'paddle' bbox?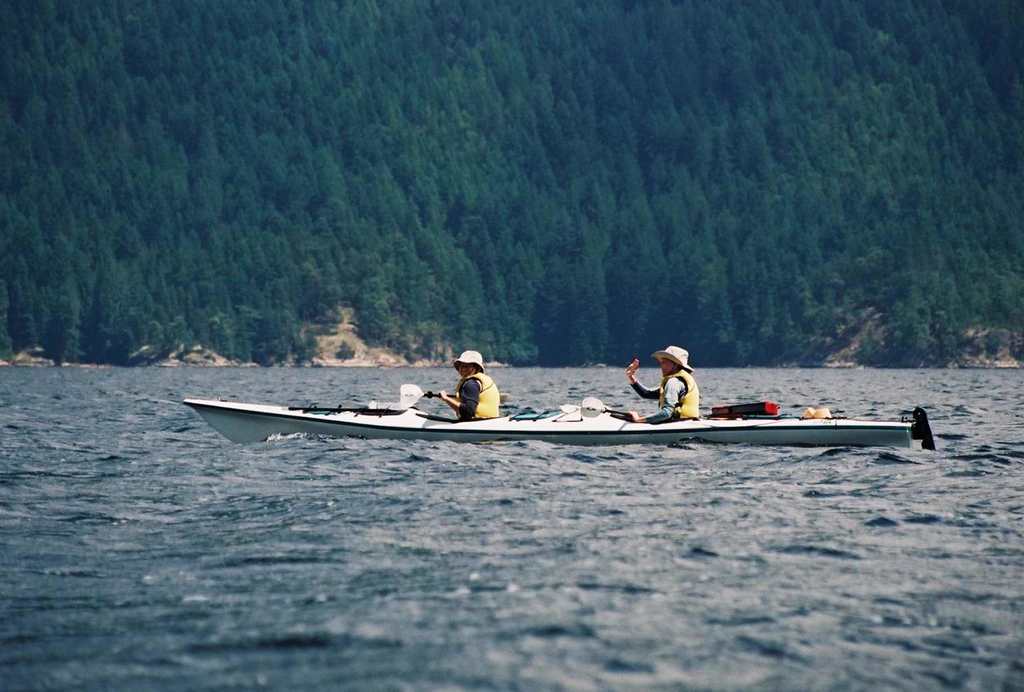
Rect(579, 394, 628, 417)
